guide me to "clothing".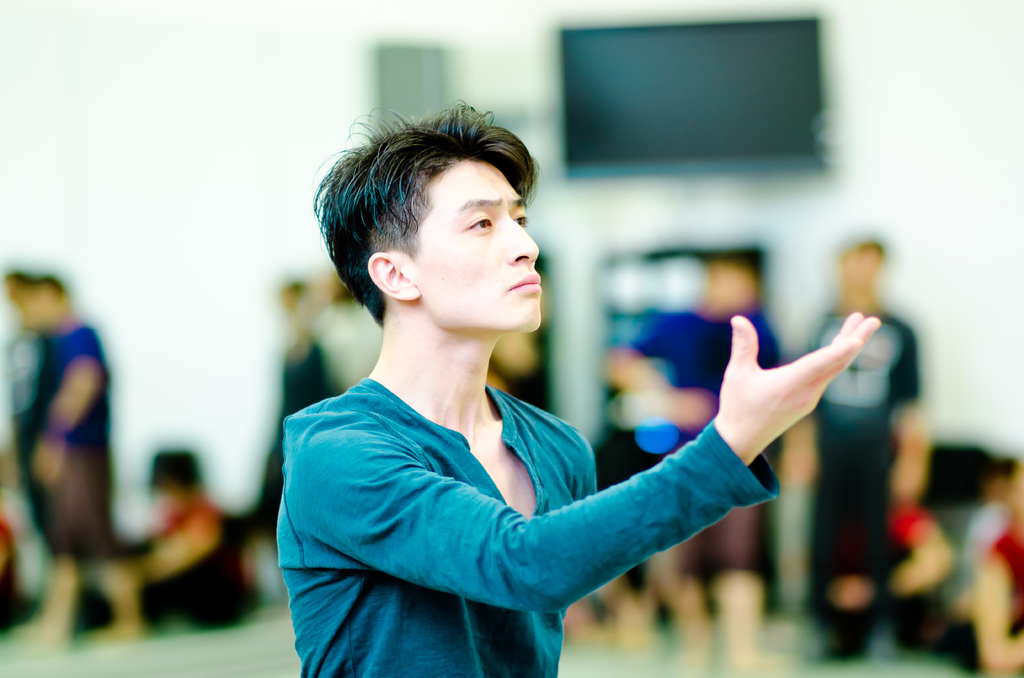
Guidance: crop(255, 329, 334, 519).
